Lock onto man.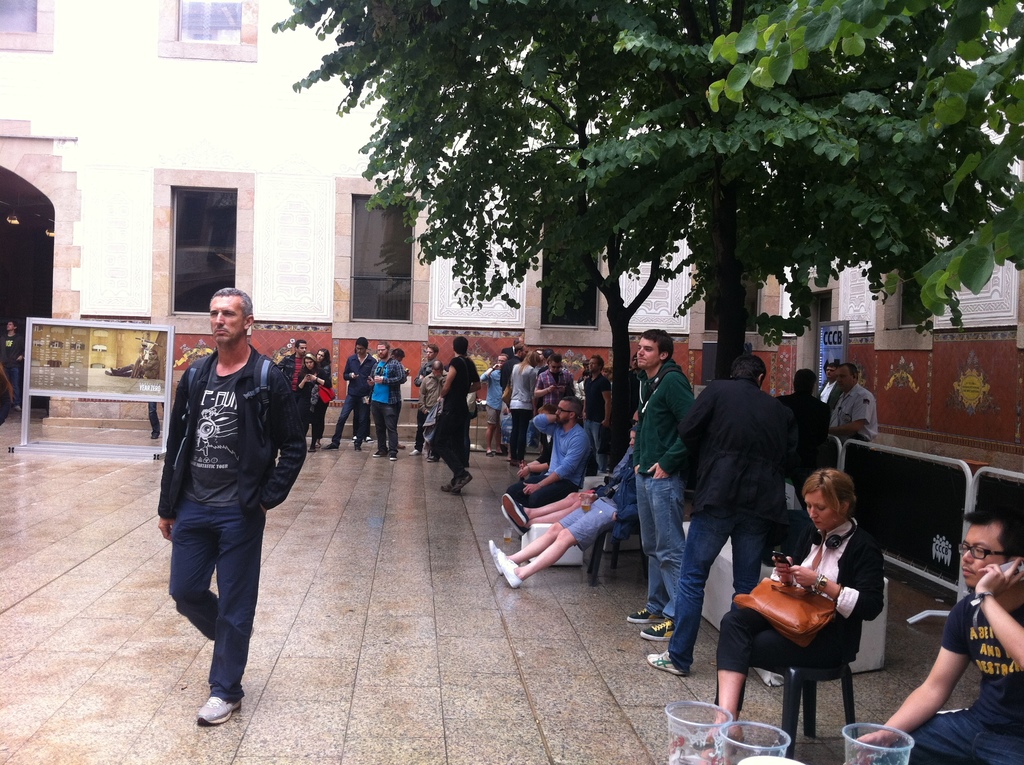
Locked: [531,355,579,394].
